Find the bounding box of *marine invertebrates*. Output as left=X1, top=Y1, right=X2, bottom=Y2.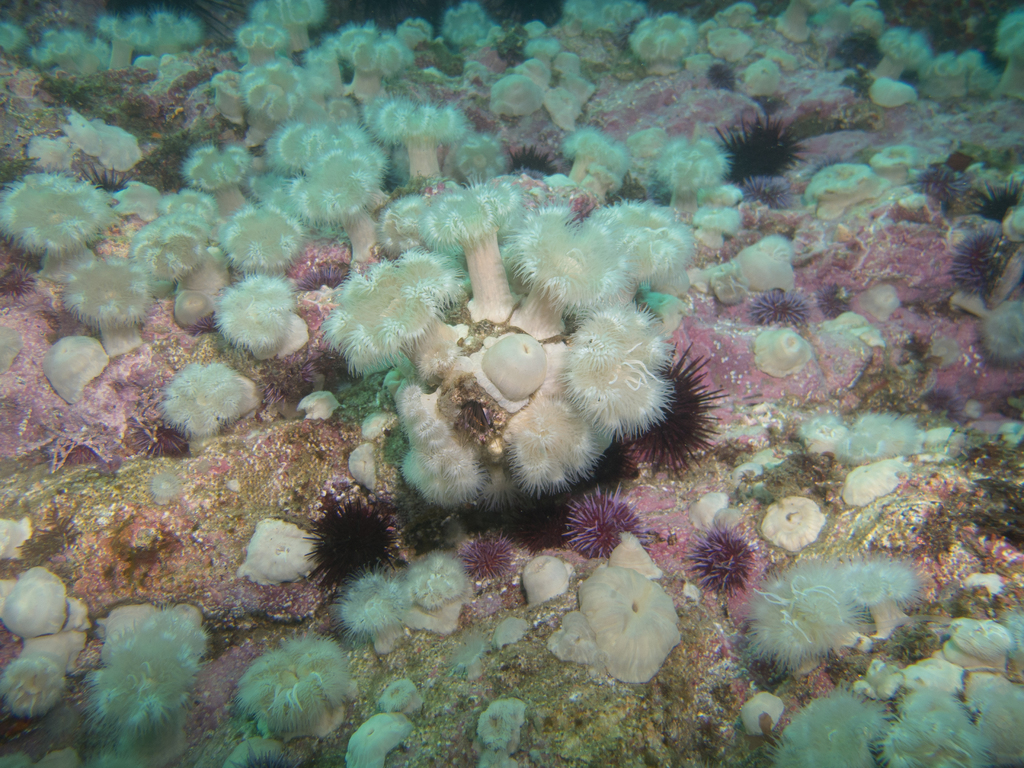
left=744, top=323, right=814, bottom=383.
